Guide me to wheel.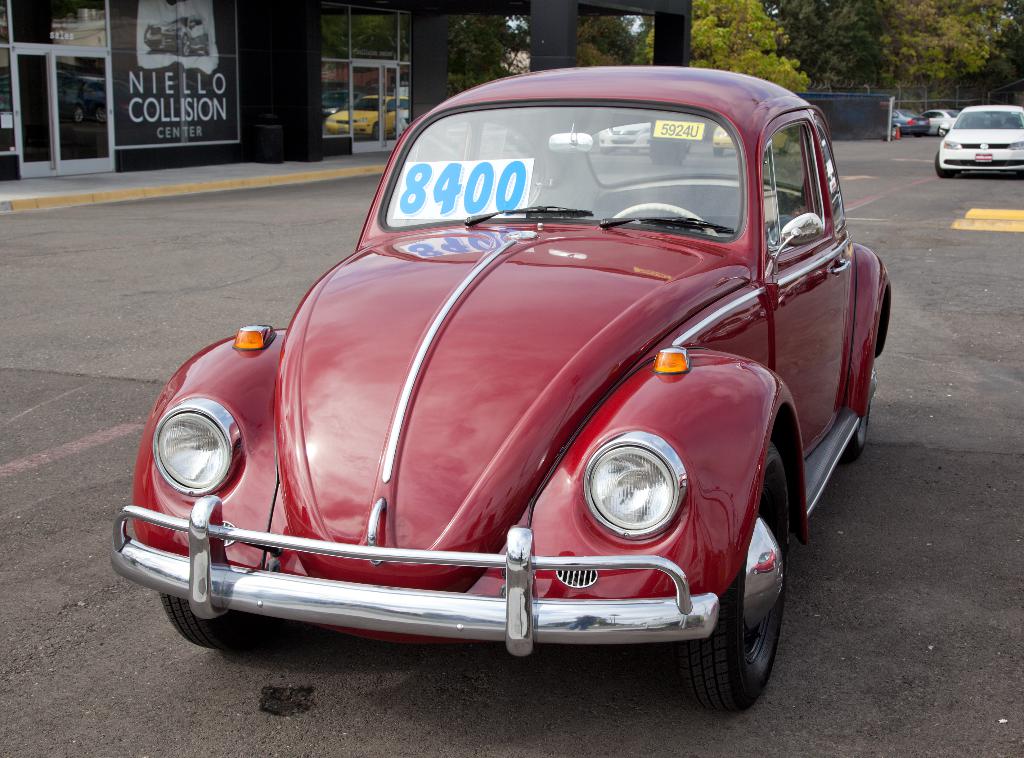
Guidance: (608, 202, 714, 232).
